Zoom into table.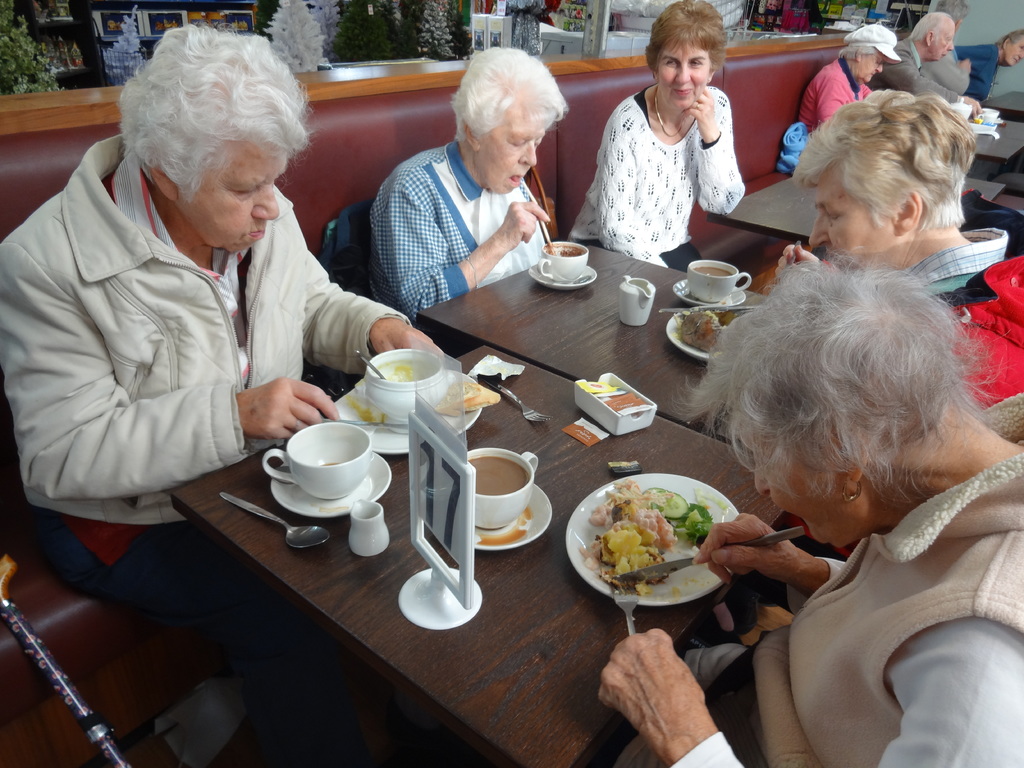
Zoom target: {"left": 91, "top": 222, "right": 988, "bottom": 764}.
